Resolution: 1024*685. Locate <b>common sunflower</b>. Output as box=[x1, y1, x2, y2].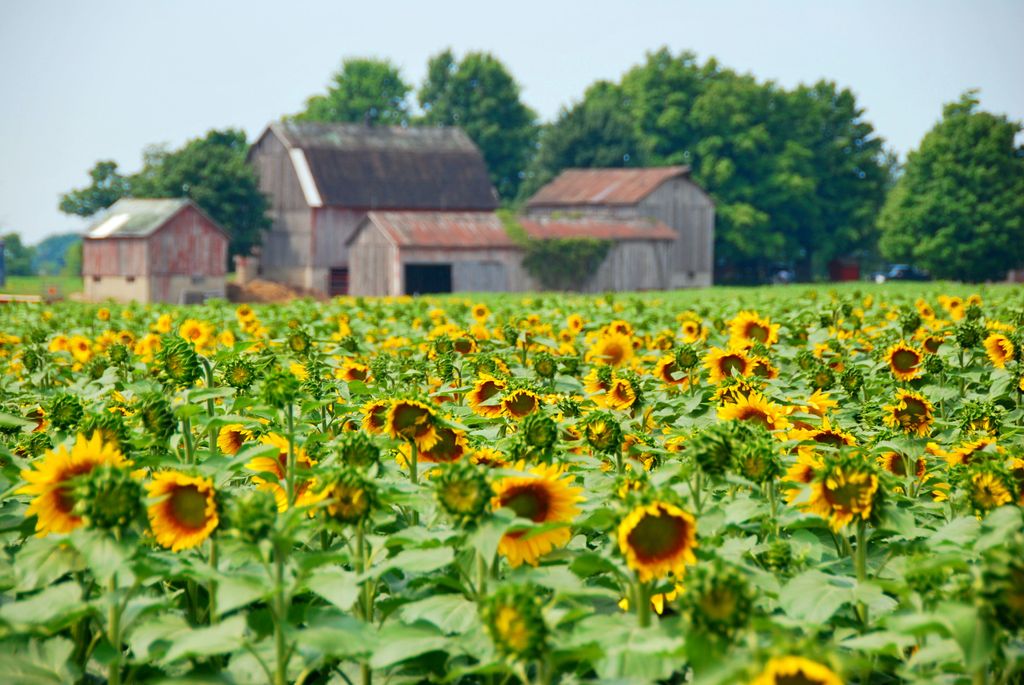
box=[732, 311, 775, 353].
